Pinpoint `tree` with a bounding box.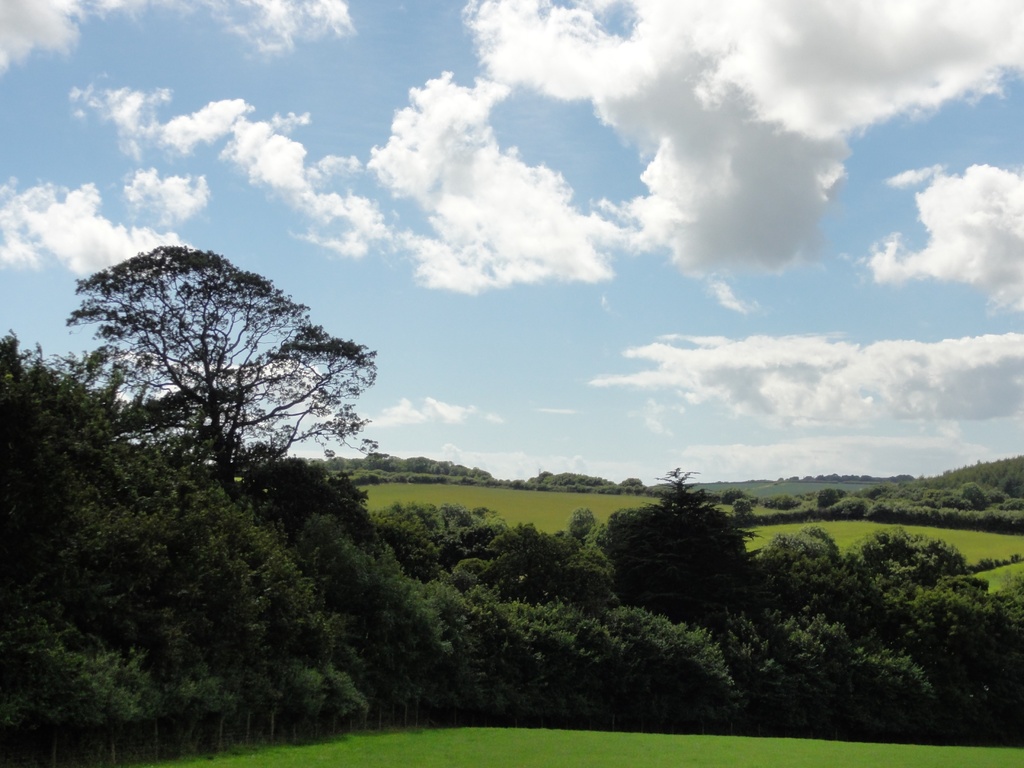
(left=109, top=226, right=367, bottom=539).
